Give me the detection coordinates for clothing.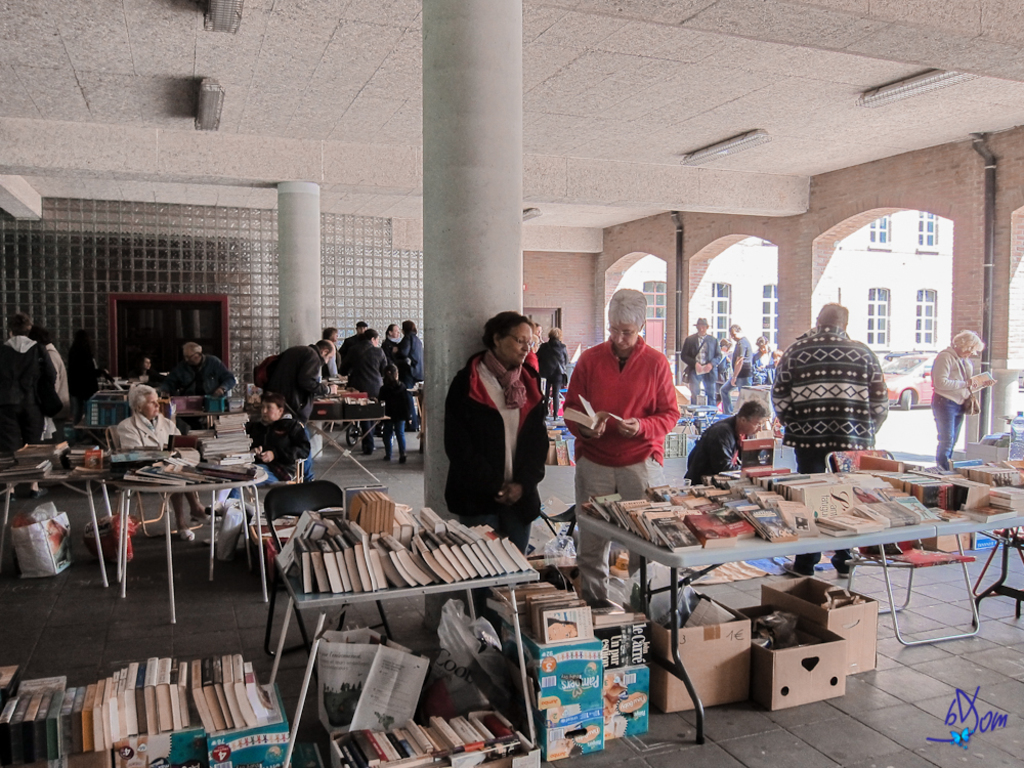
crop(768, 321, 888, 577).
